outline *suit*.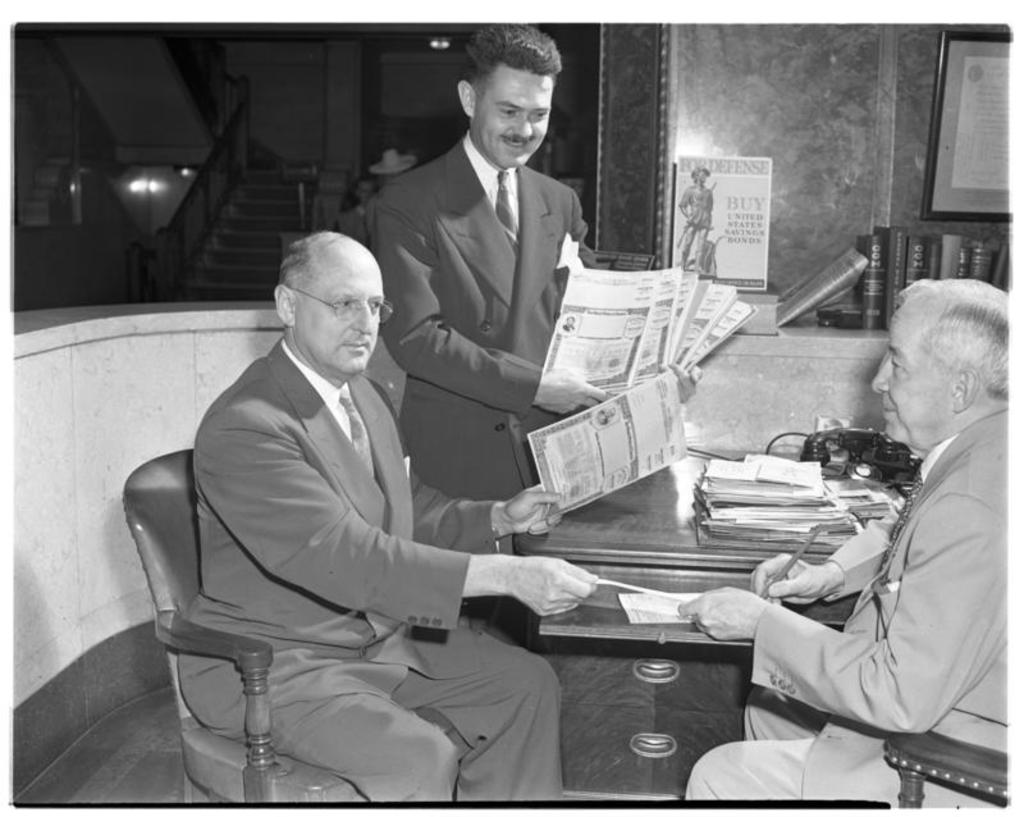
Outline: select_region(682, 408, 1012, 814).
